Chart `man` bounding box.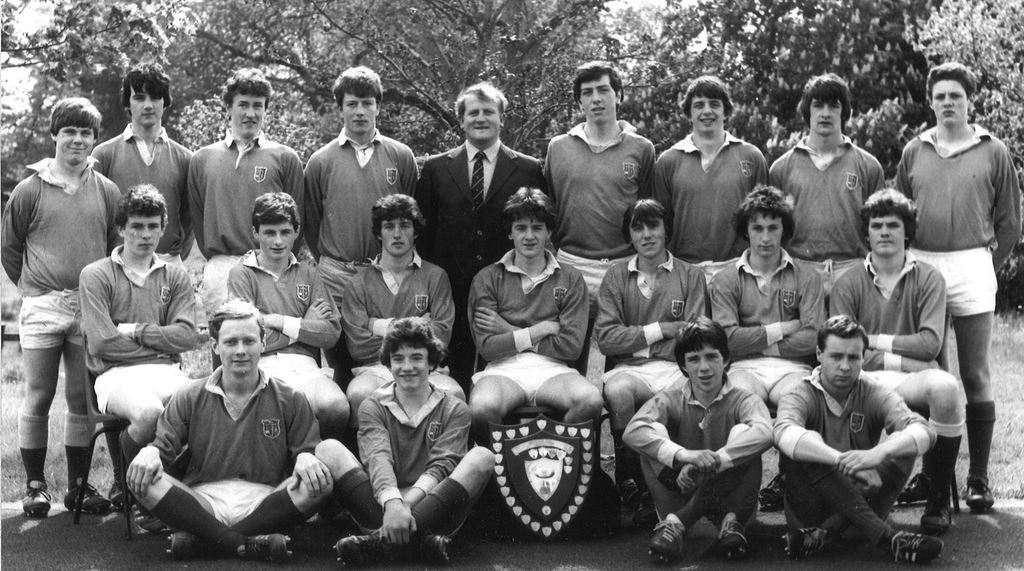
Charted: x1=229, y1=193, x2=351, y2=443.
